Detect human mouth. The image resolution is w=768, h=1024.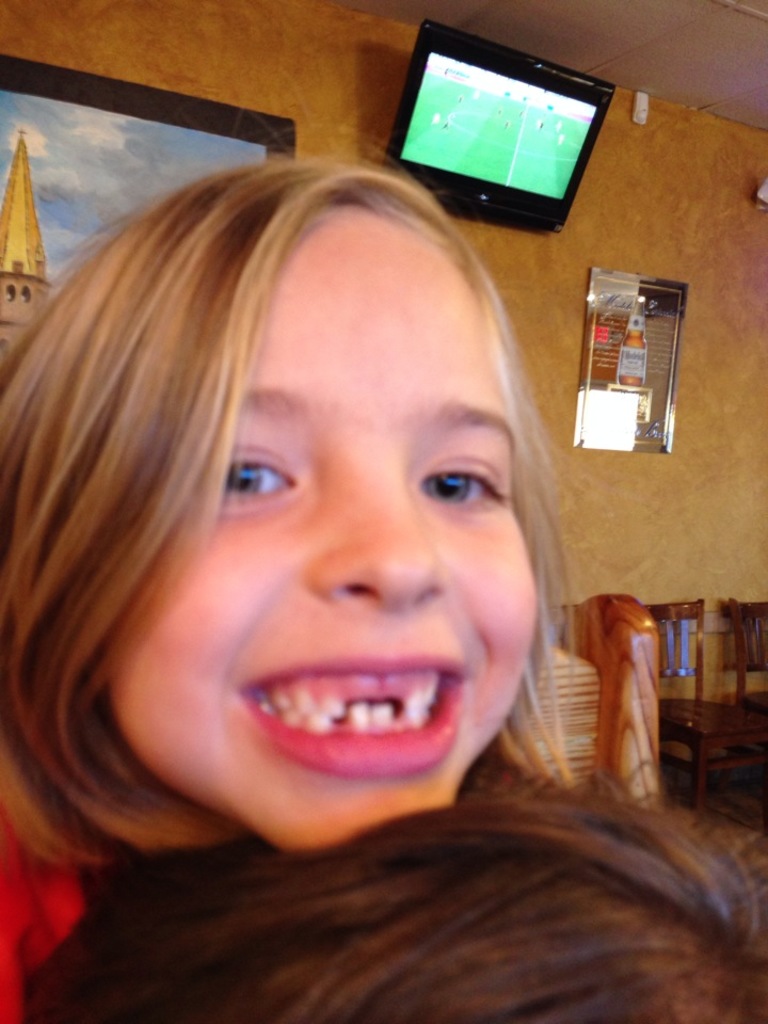
detection(238, 653, 469, 783).
